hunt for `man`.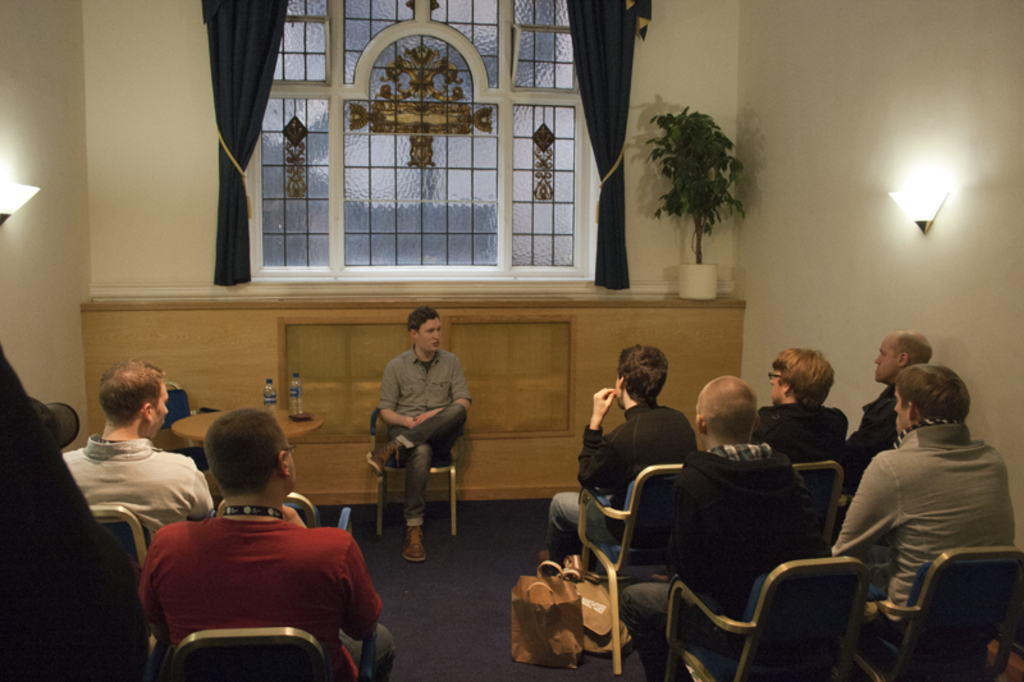
Hunted down at (x1=837, y1=326, x2=941, y2=502).
